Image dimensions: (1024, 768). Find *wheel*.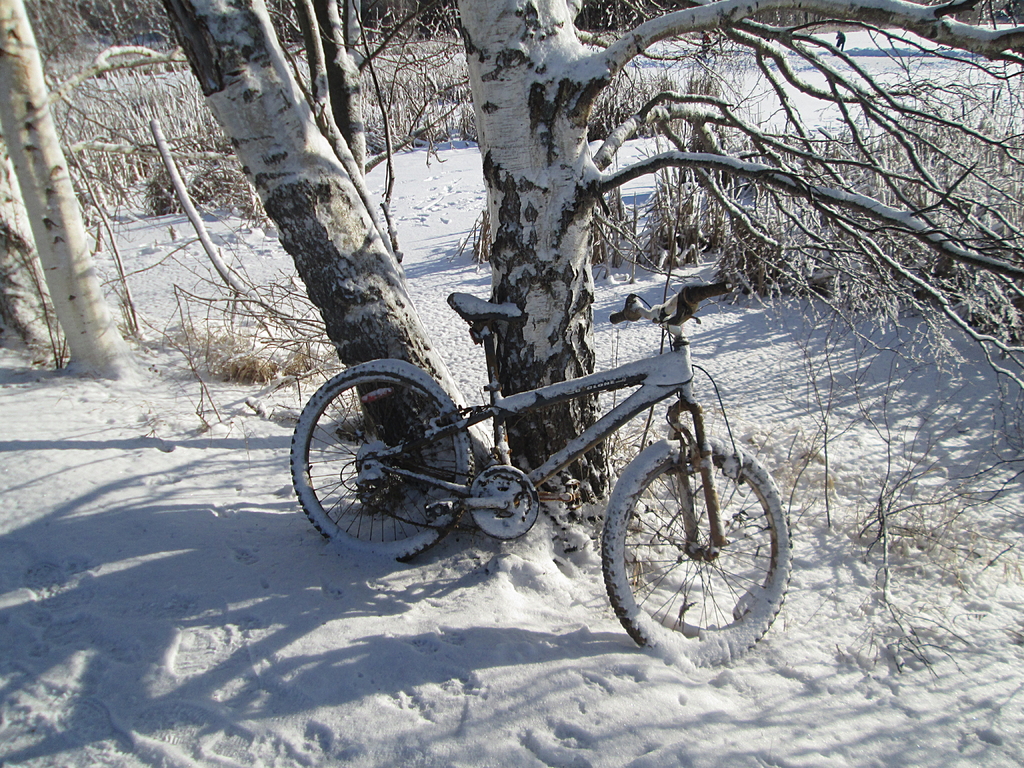
x1=291, y1=363, x2=476, y2=564.
